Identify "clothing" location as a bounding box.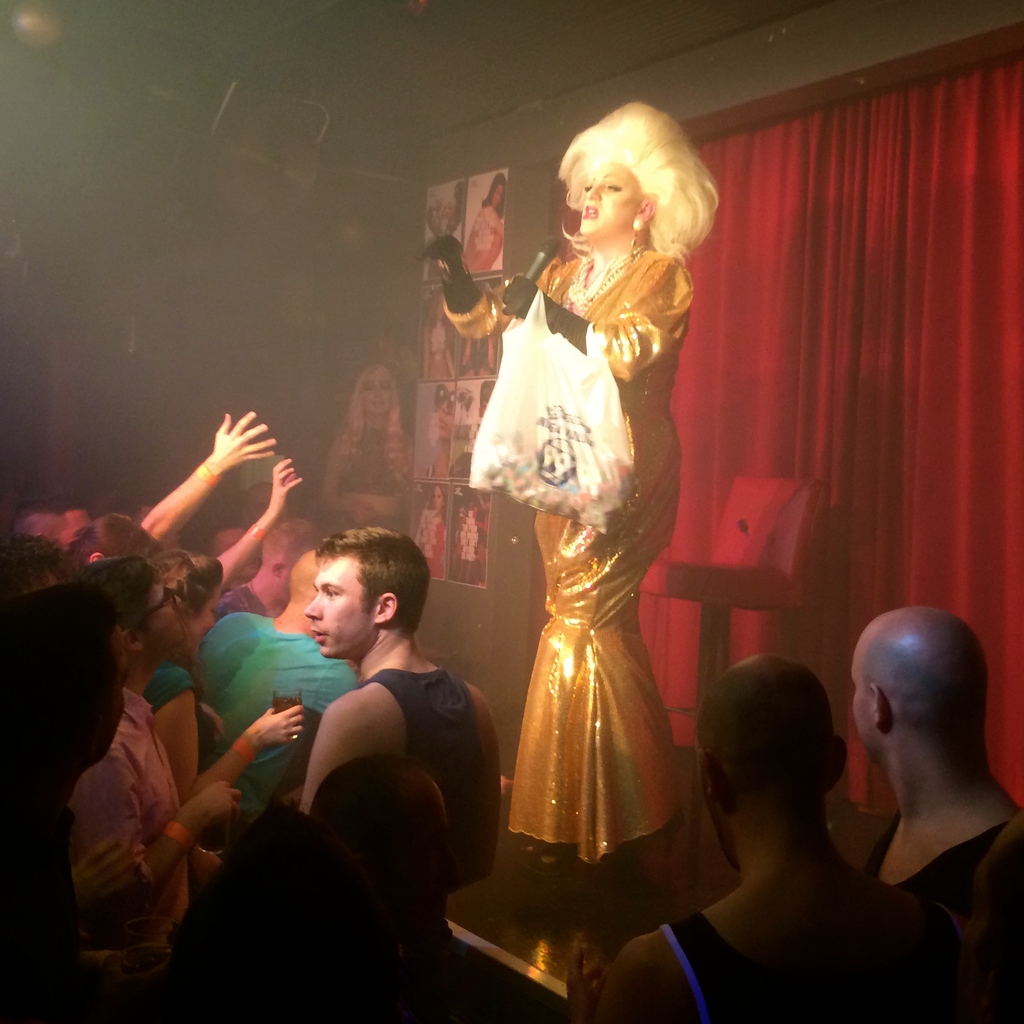
bbox(341, 420, 406, 532).
